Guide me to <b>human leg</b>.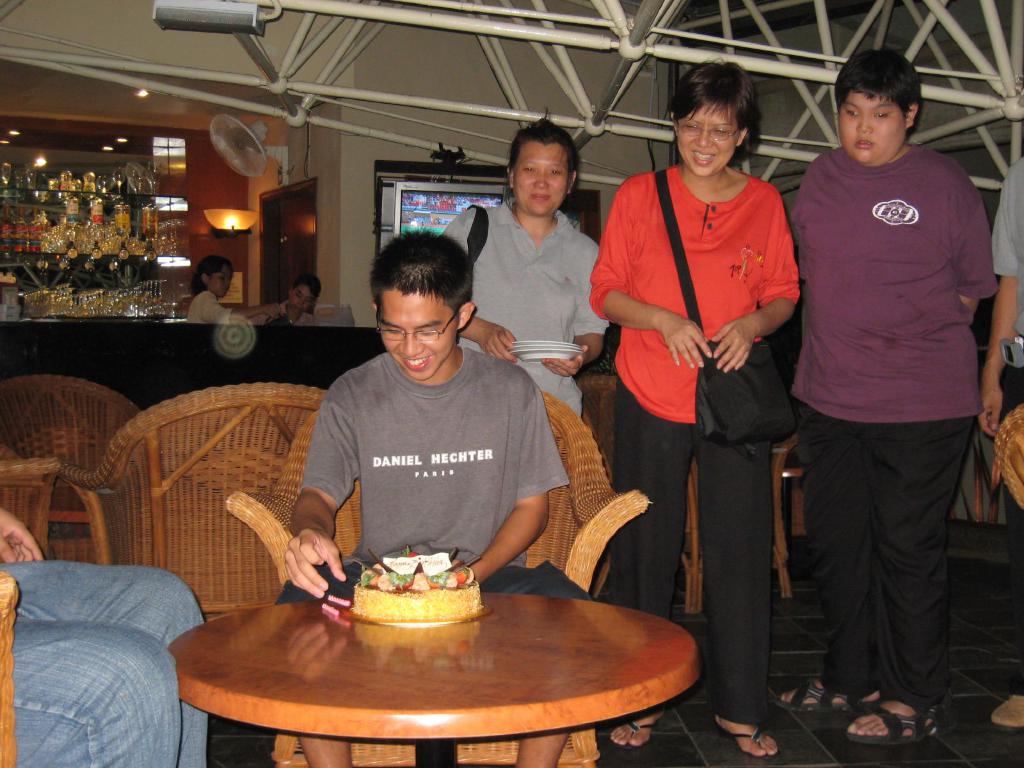
Guidance: (x1=998, y1=367, x2=1023, y2=735).
